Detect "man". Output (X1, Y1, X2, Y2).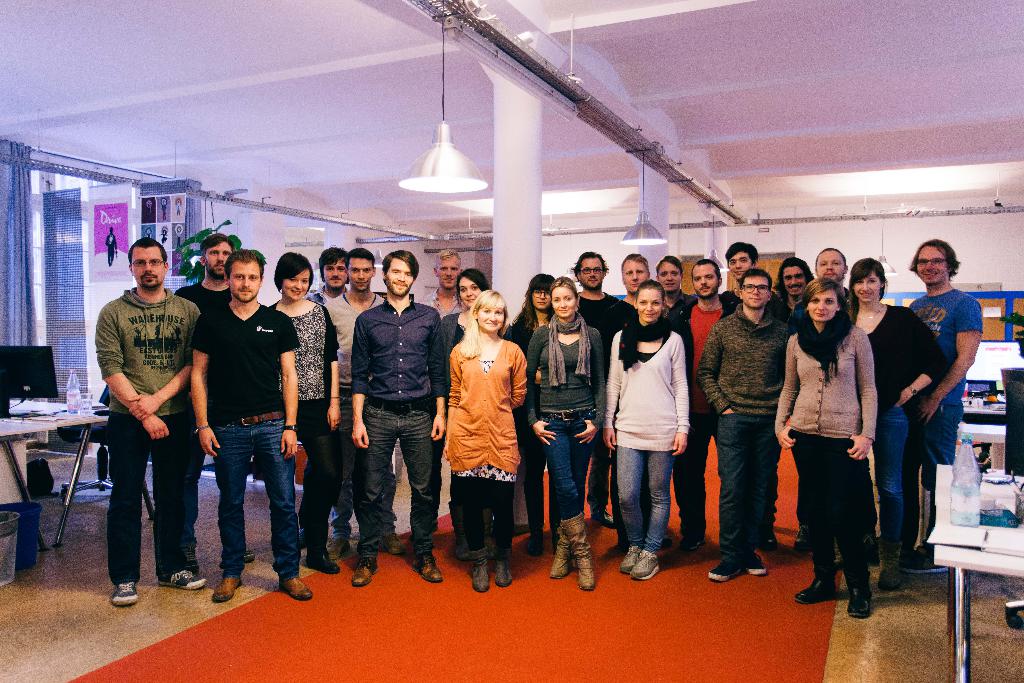
(176, 236, 259, 564).
